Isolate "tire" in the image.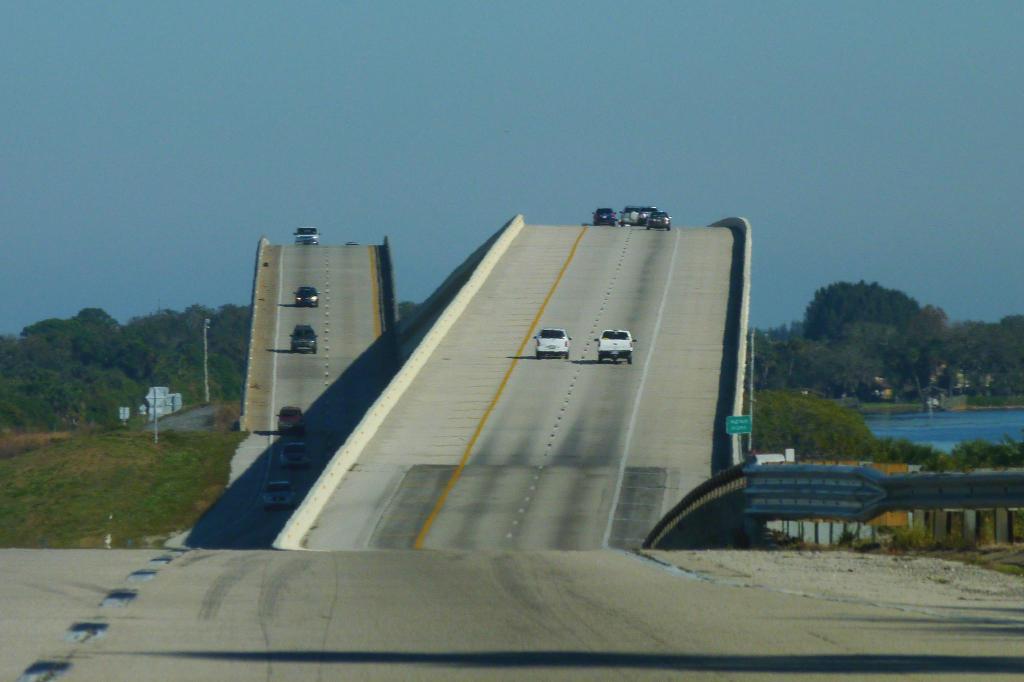
Isolated region: <region>597, 353, 602, 362</region>.
